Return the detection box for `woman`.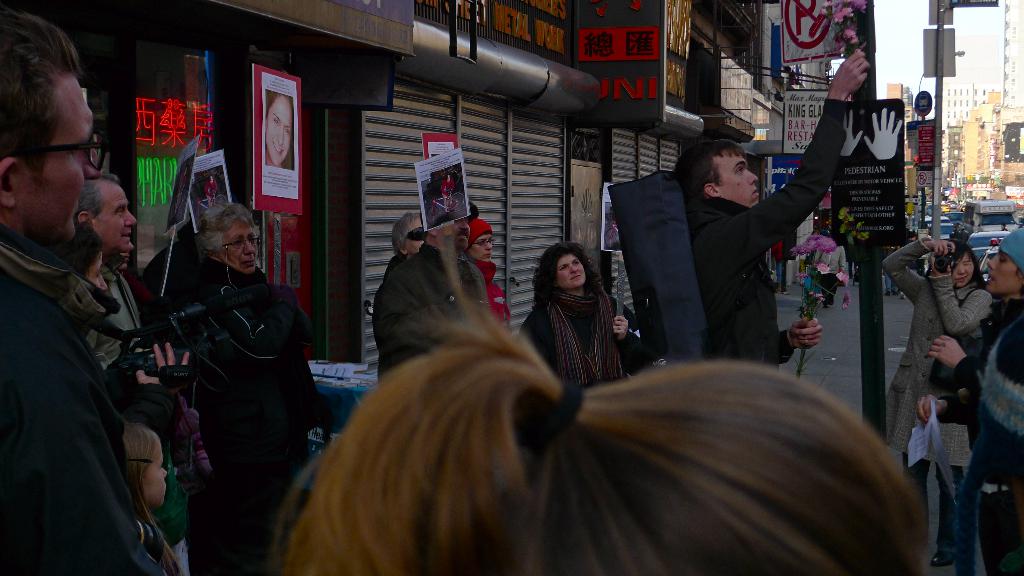
275, 223, 941, 575.
